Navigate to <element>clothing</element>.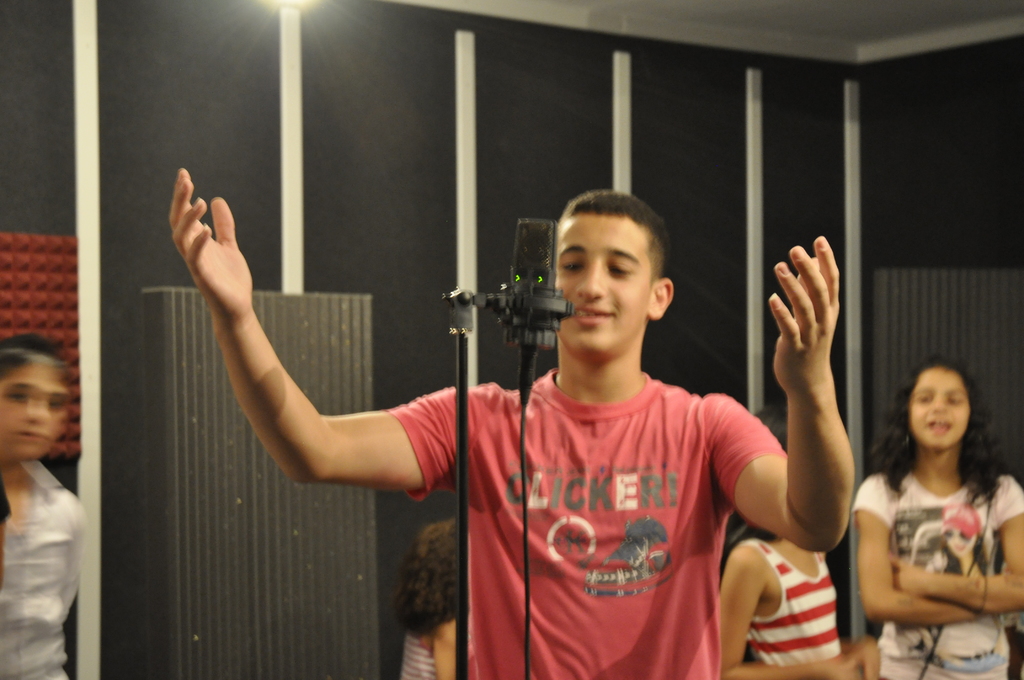
Navigation target: crop(381, 365, 788, 679).
